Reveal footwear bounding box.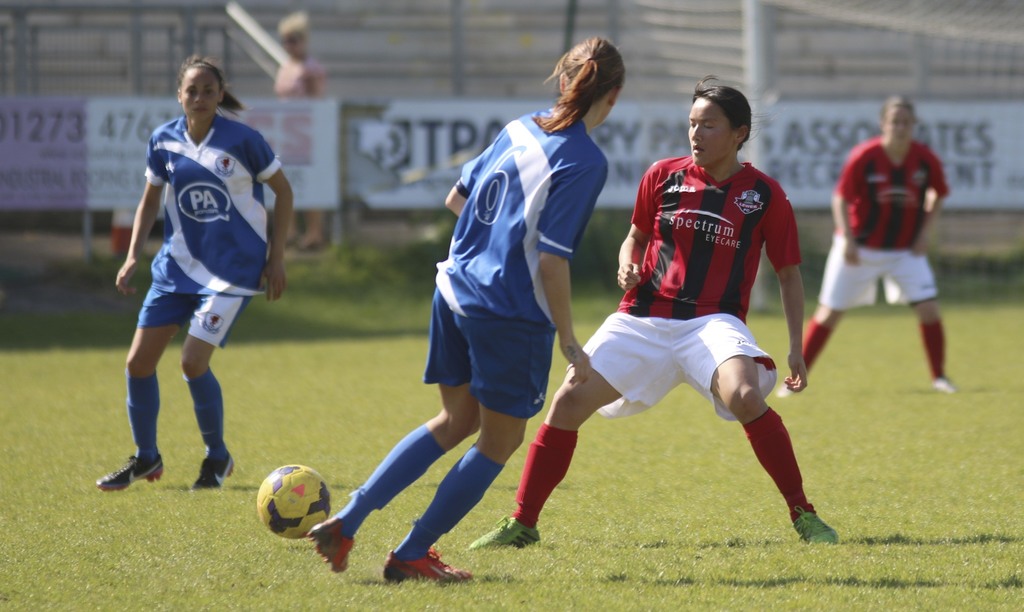
Revealed: box(468, 514, 541, 551).
